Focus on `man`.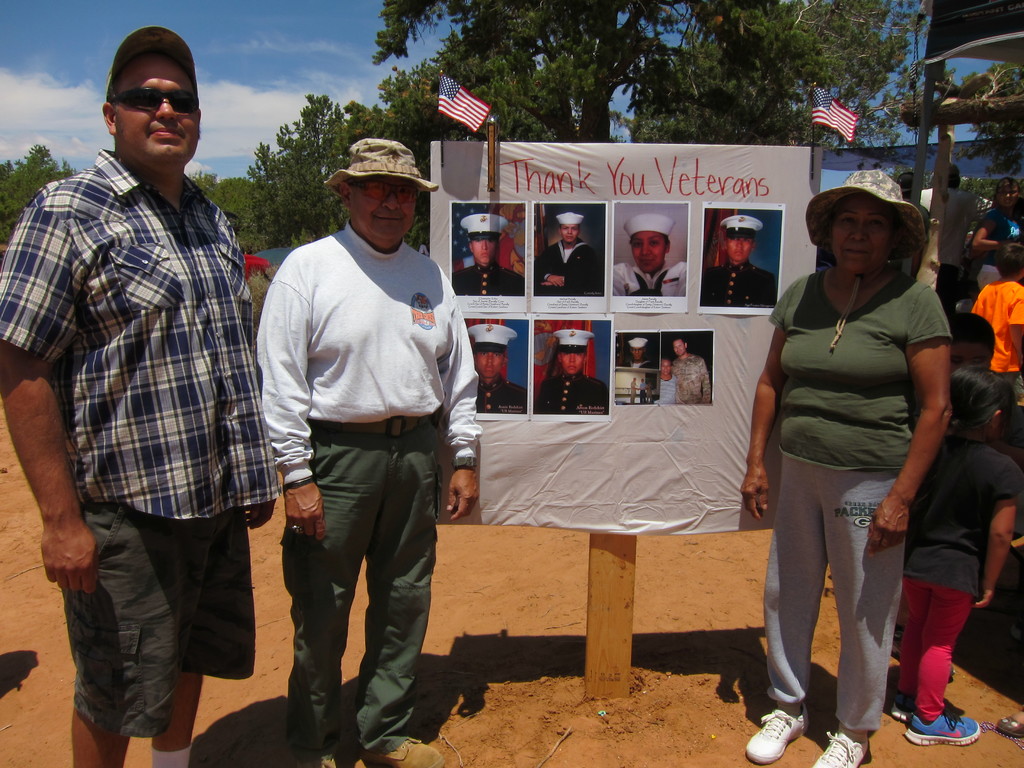
Focused at box(535, 213, 605, 299).
